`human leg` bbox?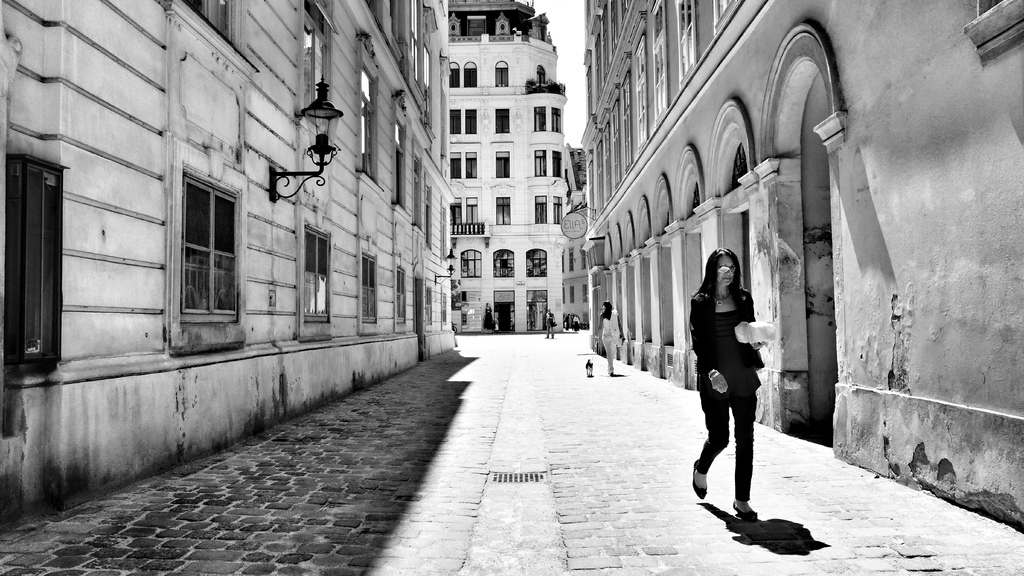
<box>690,380,732,503</box>
